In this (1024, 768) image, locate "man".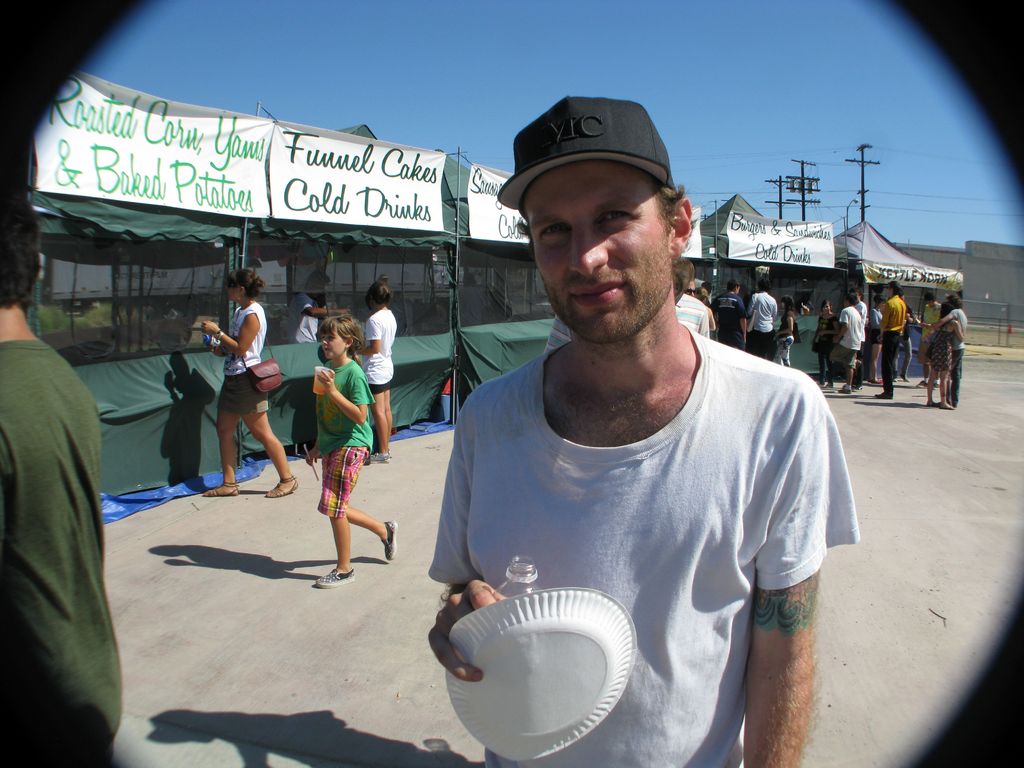
Bounding box: <box>913,292,940,391</box>.
